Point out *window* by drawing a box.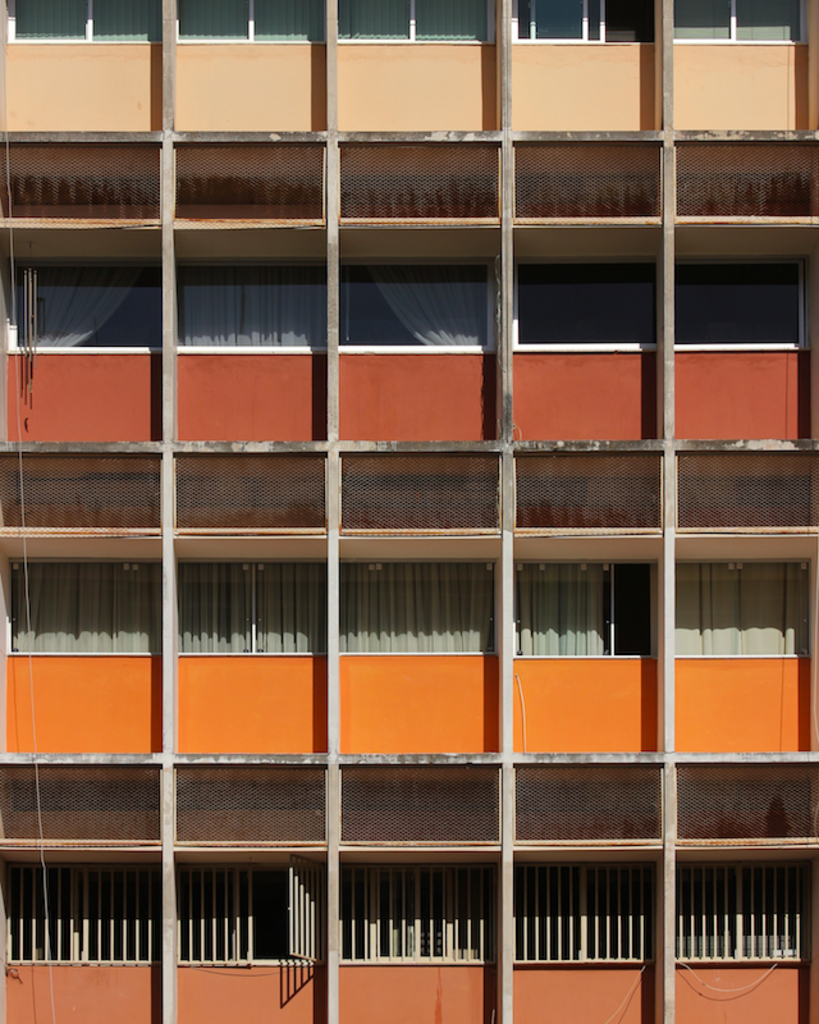
513/556/650/660.
